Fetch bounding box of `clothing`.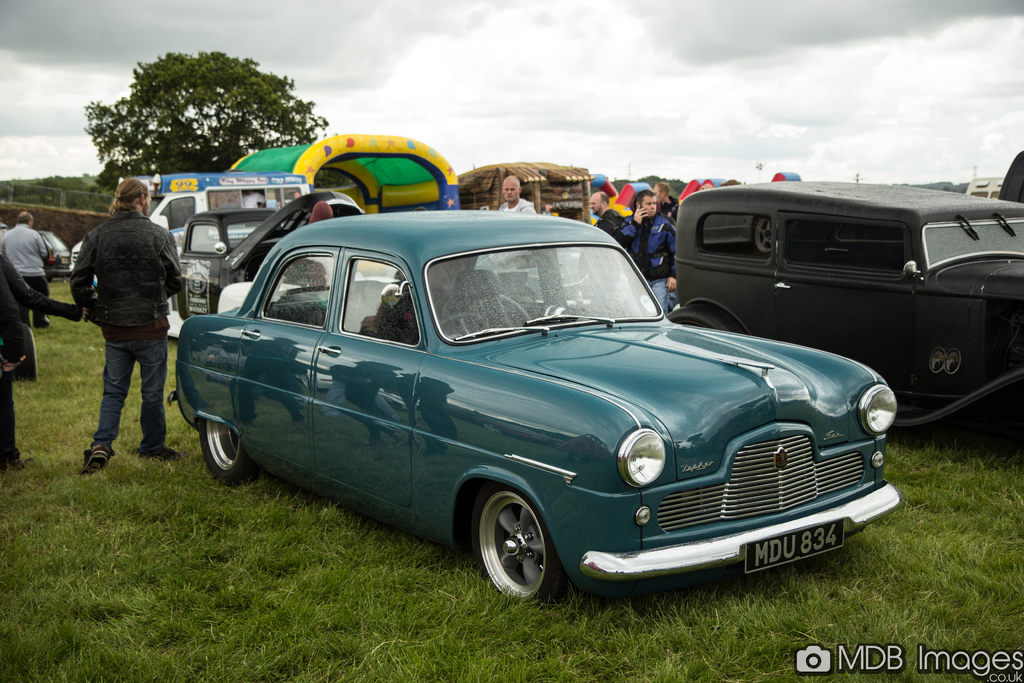
Bbox: bbox=[0, 252, 84, 451].
